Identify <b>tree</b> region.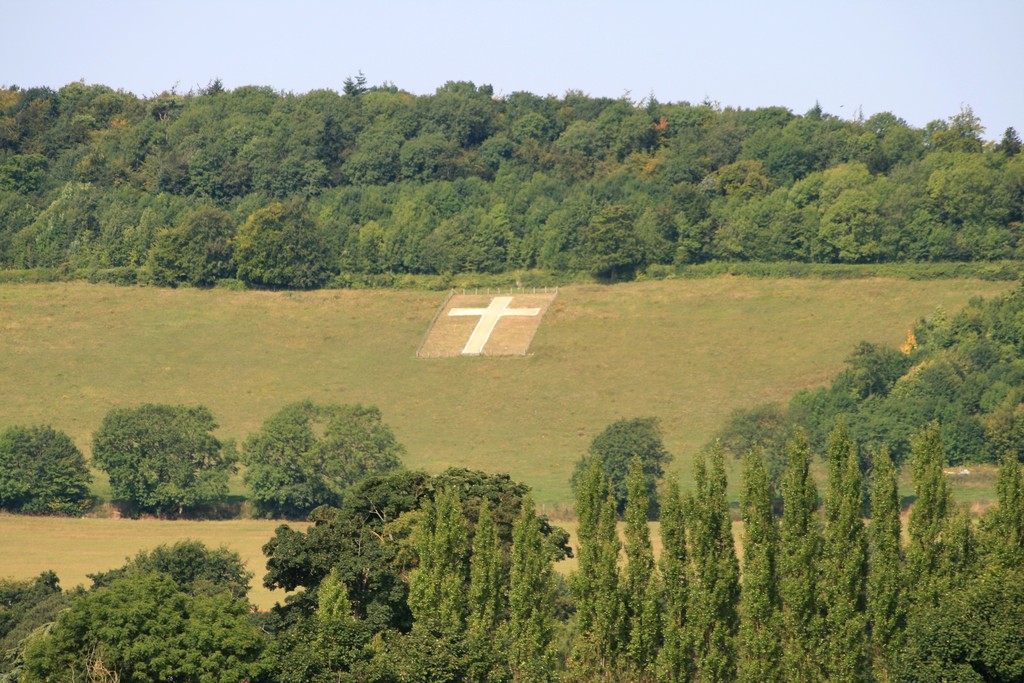
Region: bbox=[244, 399, 413, 520].
